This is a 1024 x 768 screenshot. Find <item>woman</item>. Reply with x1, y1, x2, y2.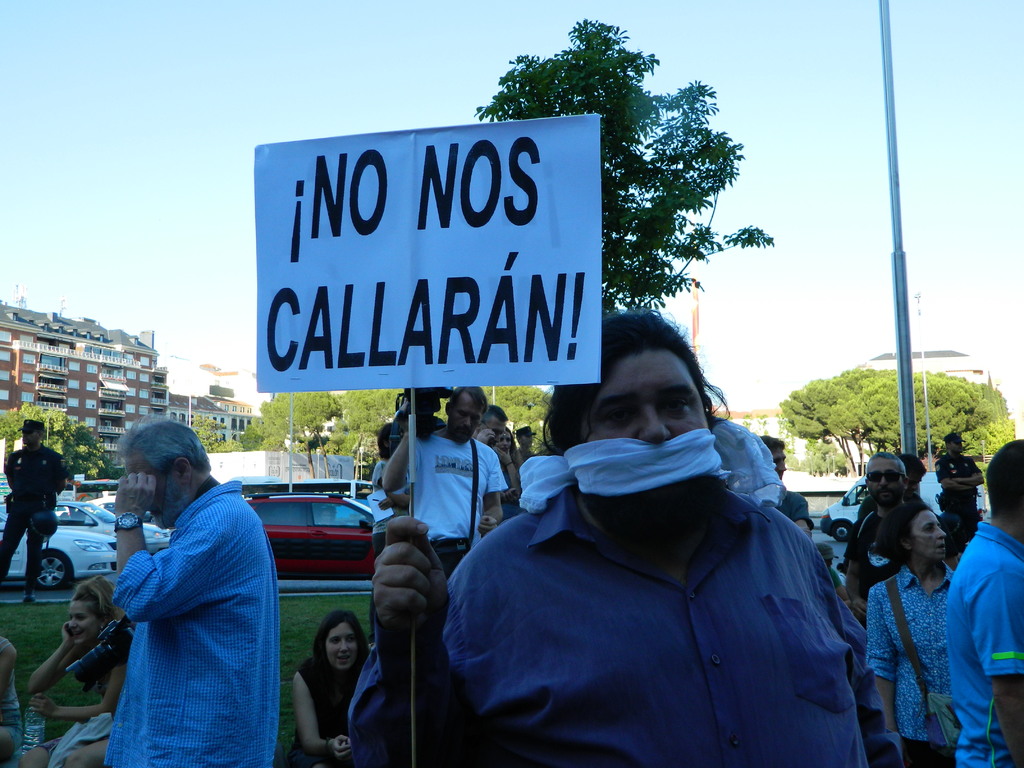
864, 499, 975, 767.
